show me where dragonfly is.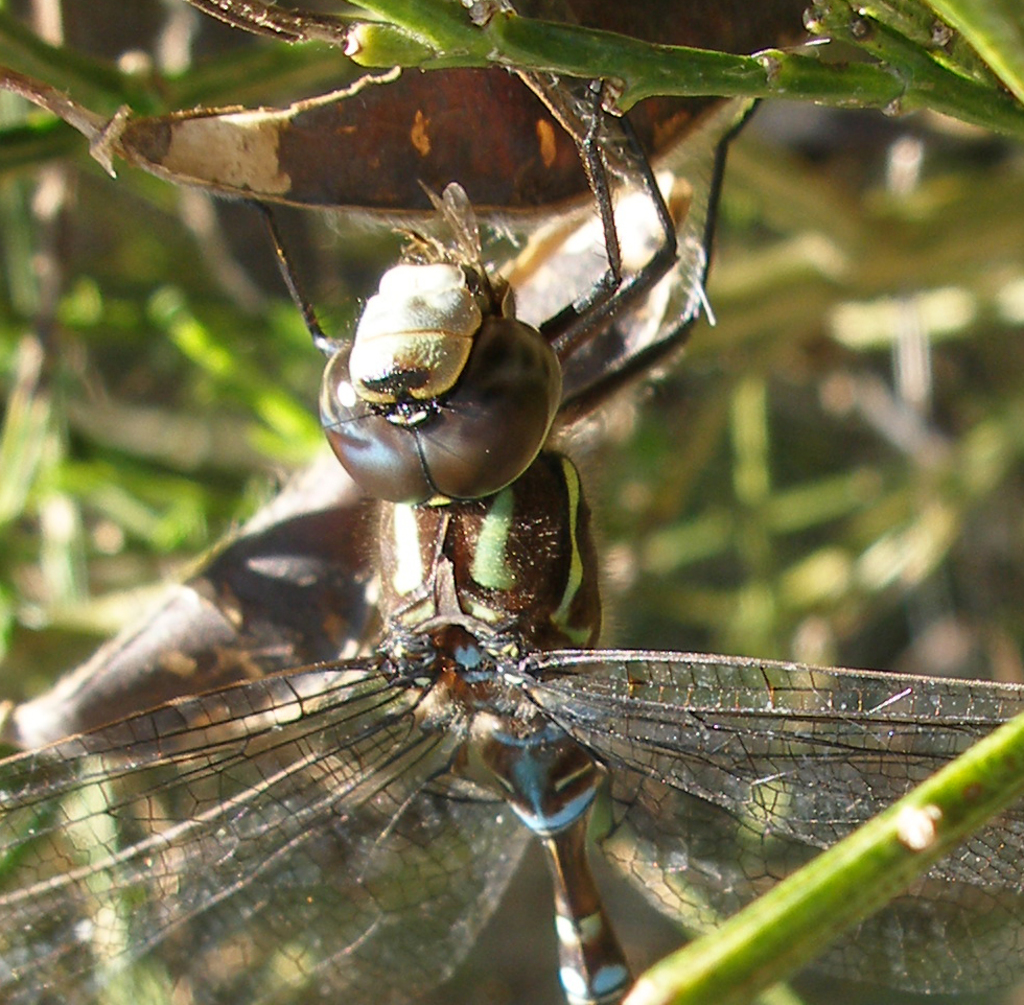
dragonfly is at l=2, t=68, r=1023, b=1002.
